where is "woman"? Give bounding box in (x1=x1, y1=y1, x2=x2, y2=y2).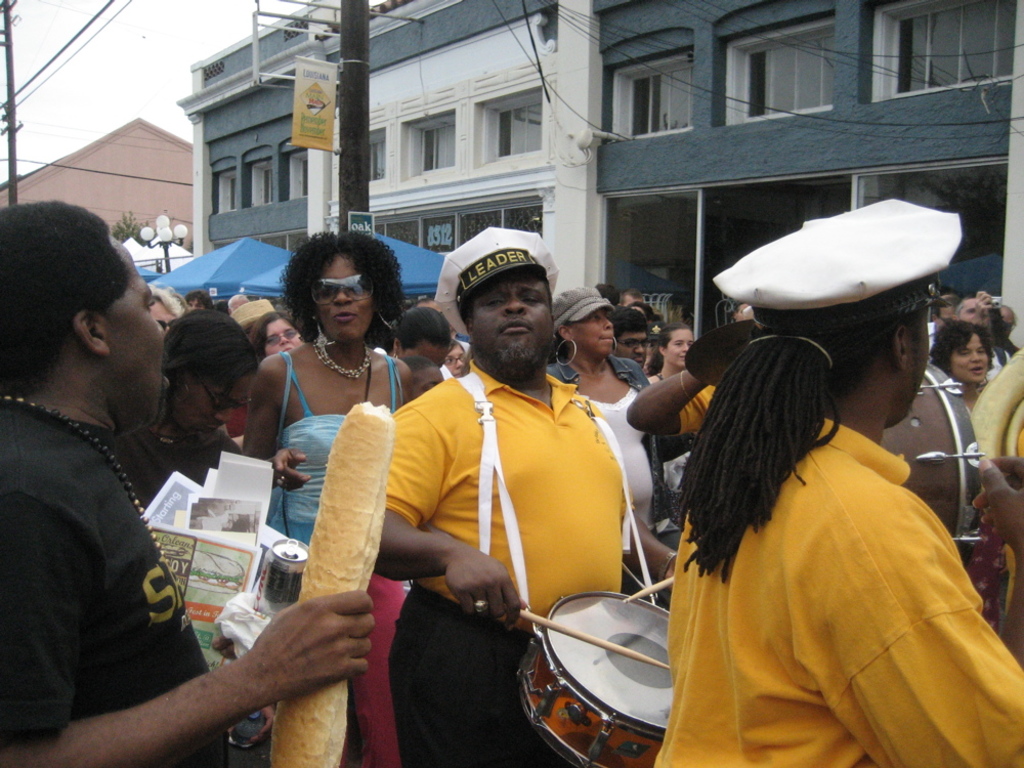
(x1=540, y1=287, x2=672, y2=567).
